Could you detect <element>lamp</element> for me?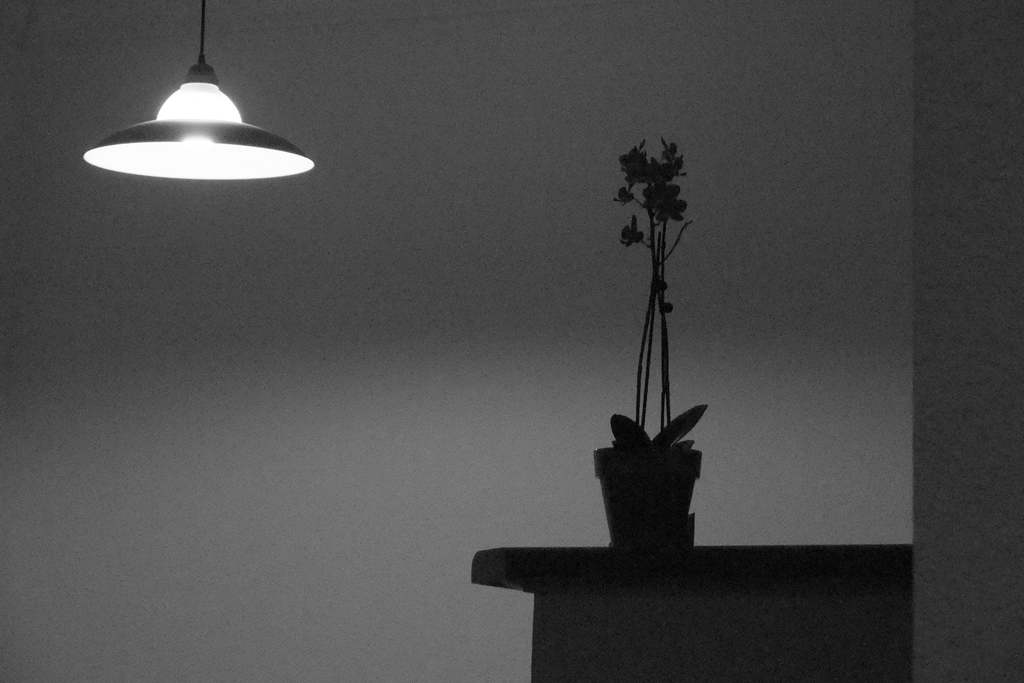
Detection result: bbox=[83, 0, 316, 183].
